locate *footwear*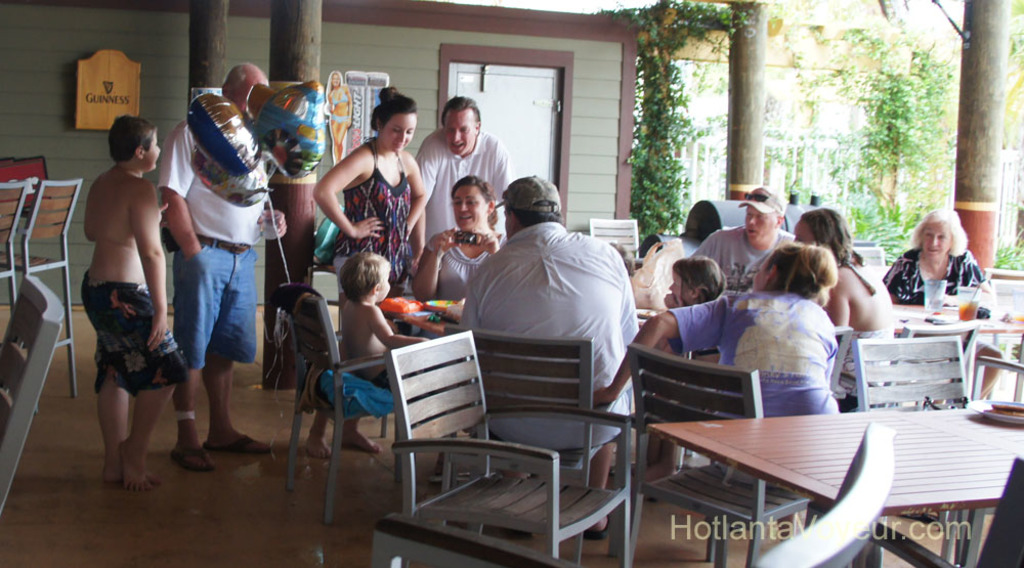
[x1=169, y1=447, x2=214, y2=473]
